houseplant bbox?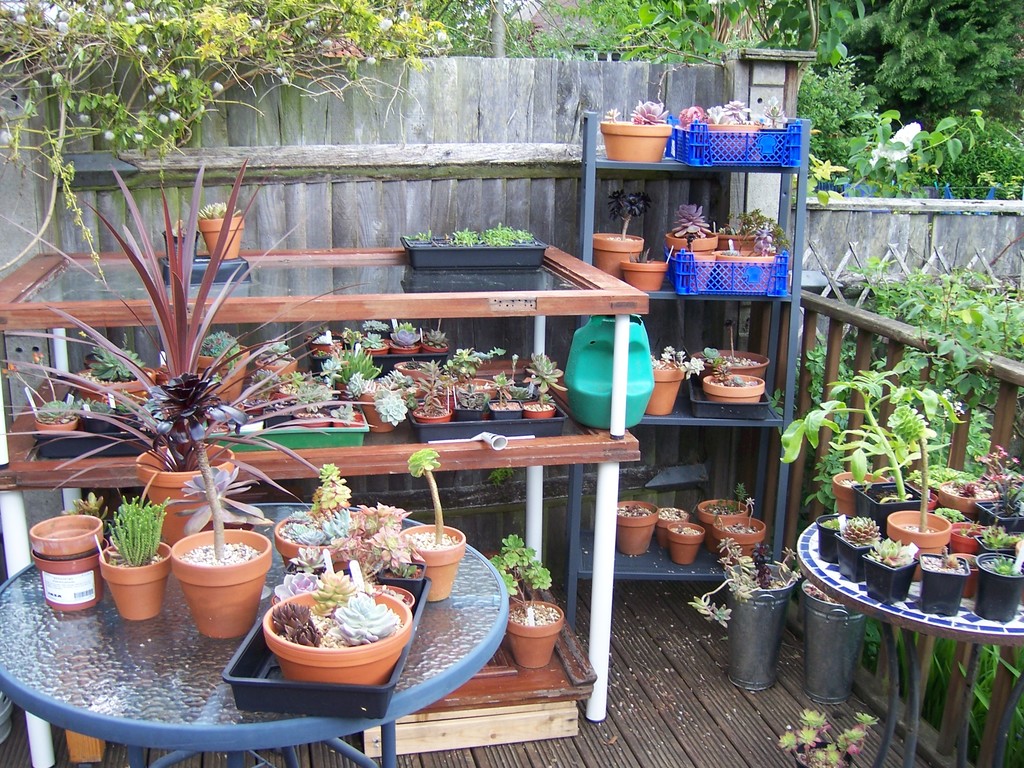
region(2, 164, 277, 646)
